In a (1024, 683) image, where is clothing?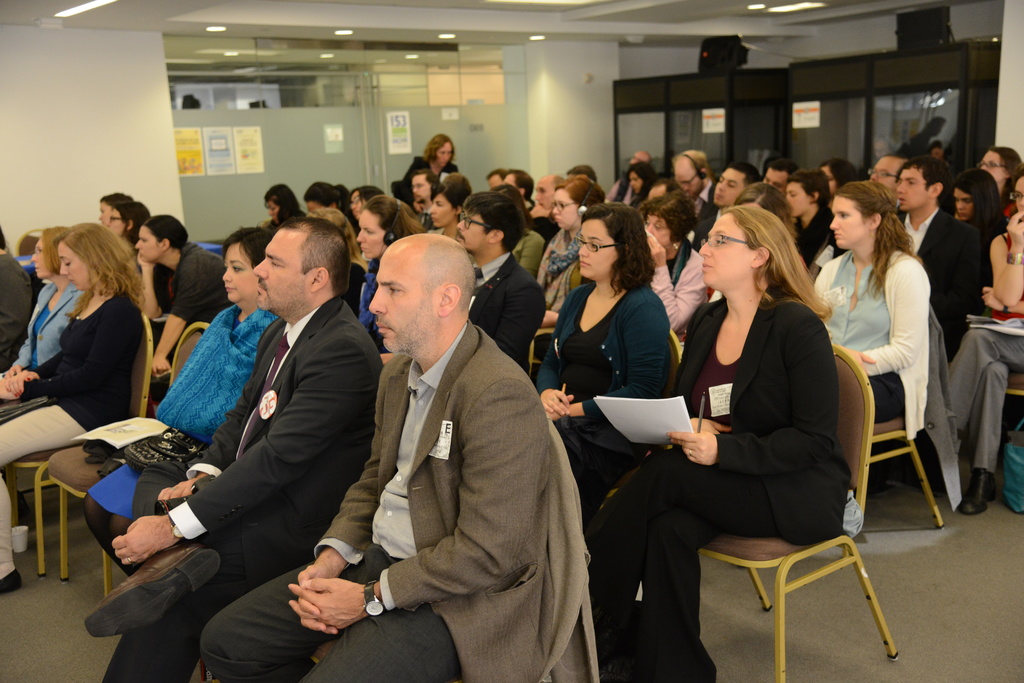
[left=156, top=240, right=226, bottom=325].
